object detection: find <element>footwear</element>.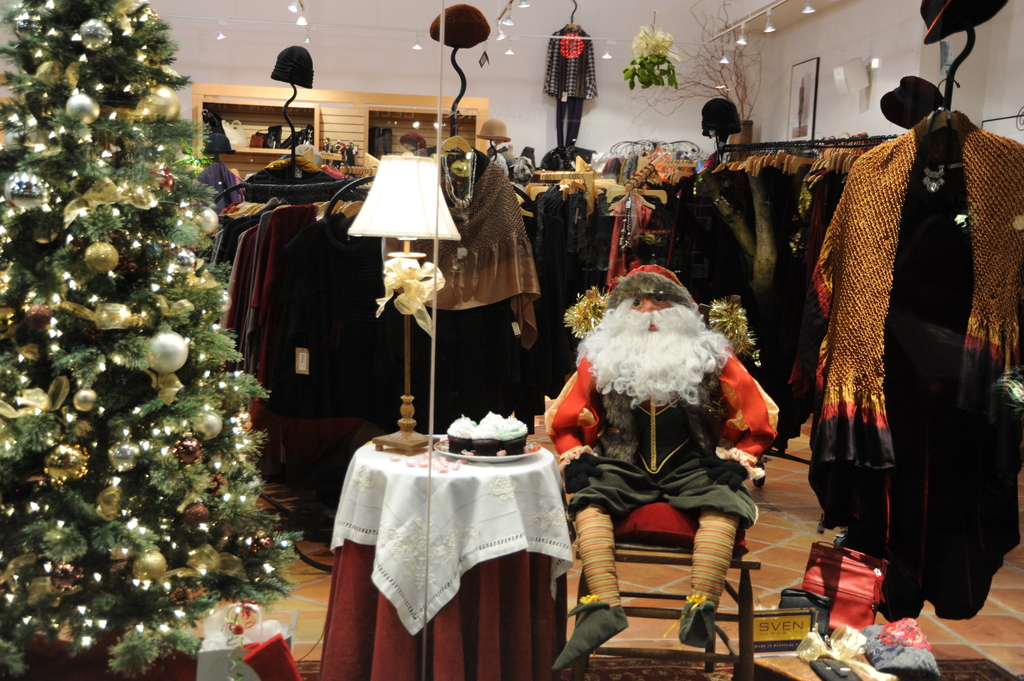
[left=680, top=590, right=722, bottom=654].
